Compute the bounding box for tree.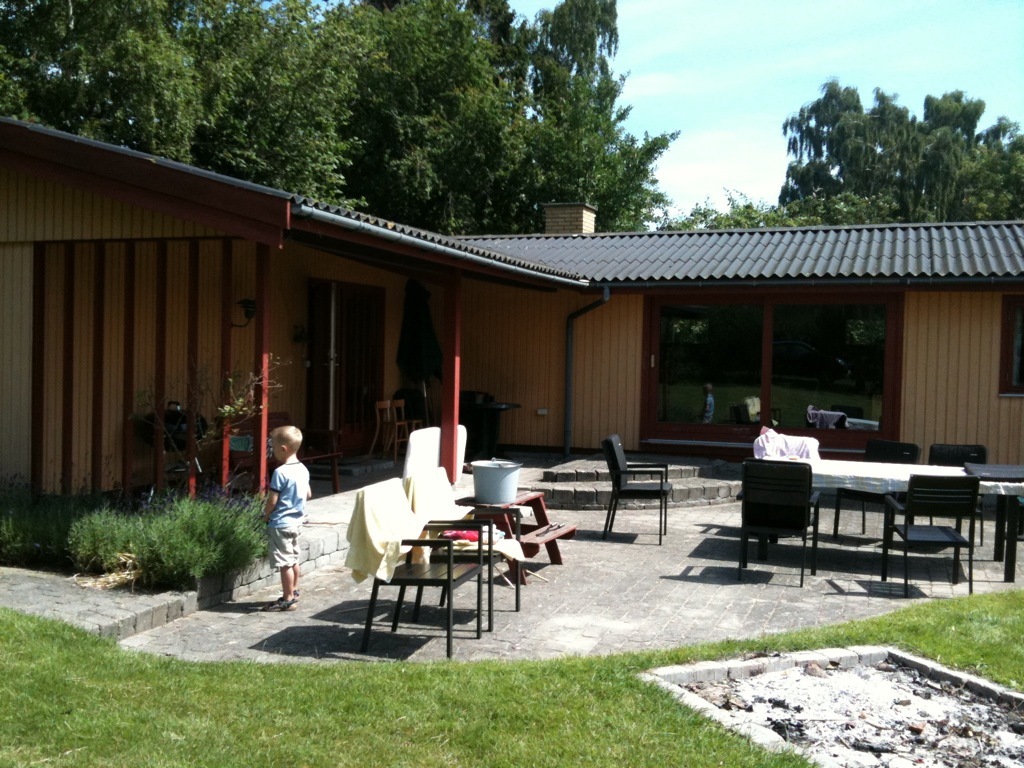
bbox(727, 57, 1004, 239).
